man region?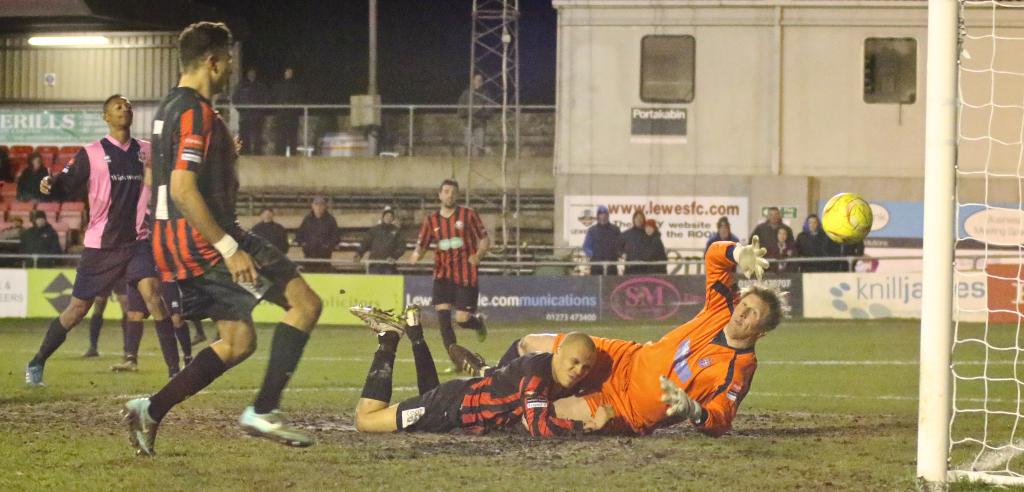
locate(15, 152, 46, 199)
